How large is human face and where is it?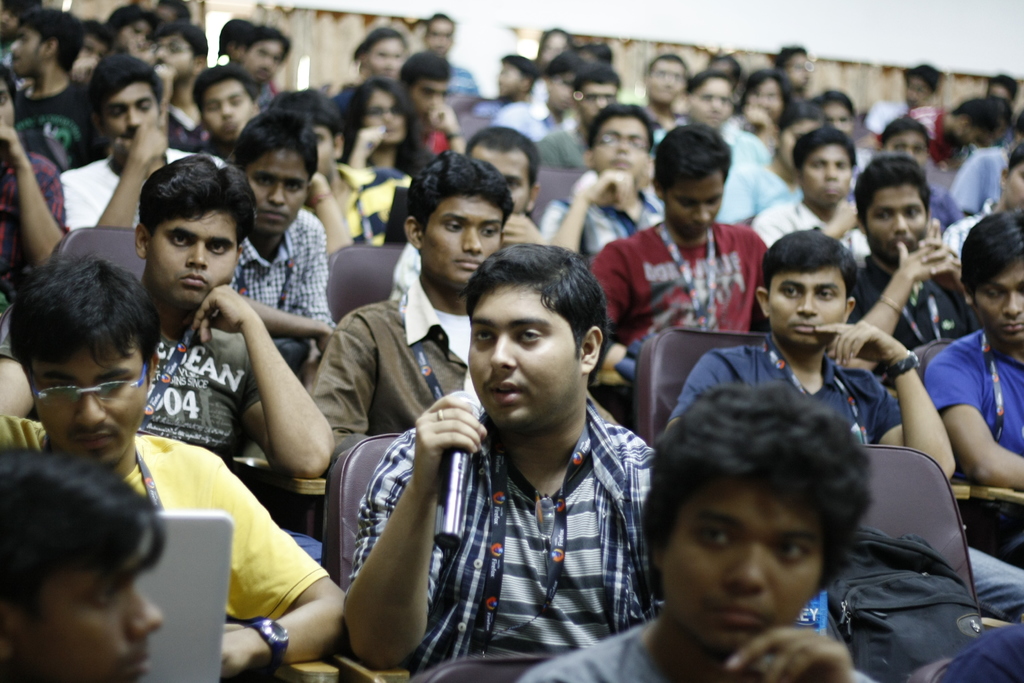
Bounding box: left=658, top=54, right=679, bottom=100.
